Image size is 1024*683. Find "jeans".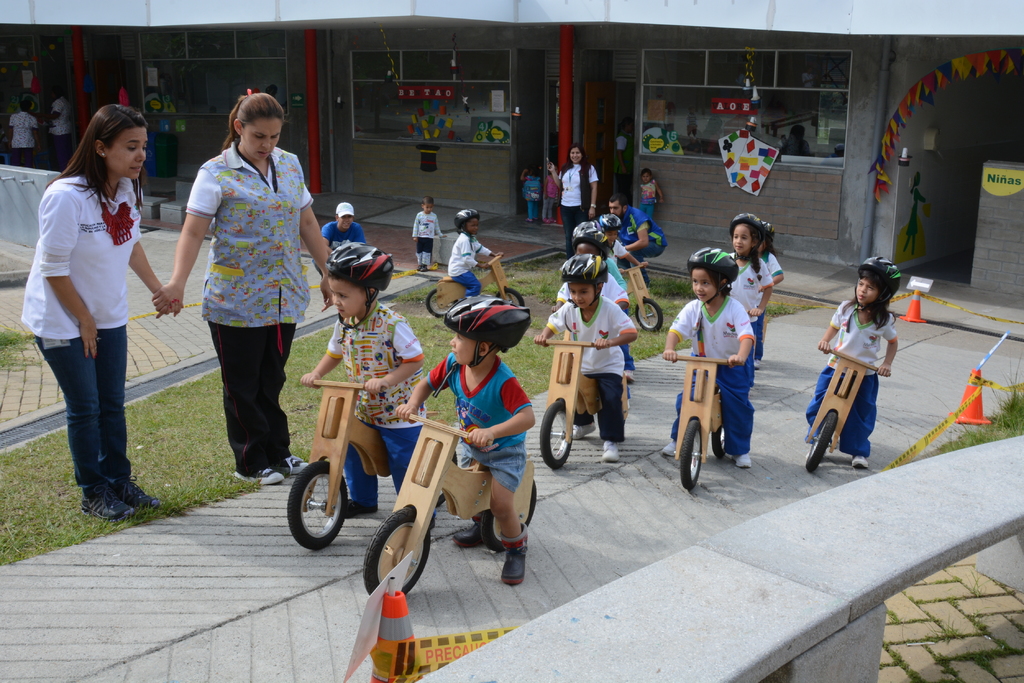
[705, 364, 754, 457].
